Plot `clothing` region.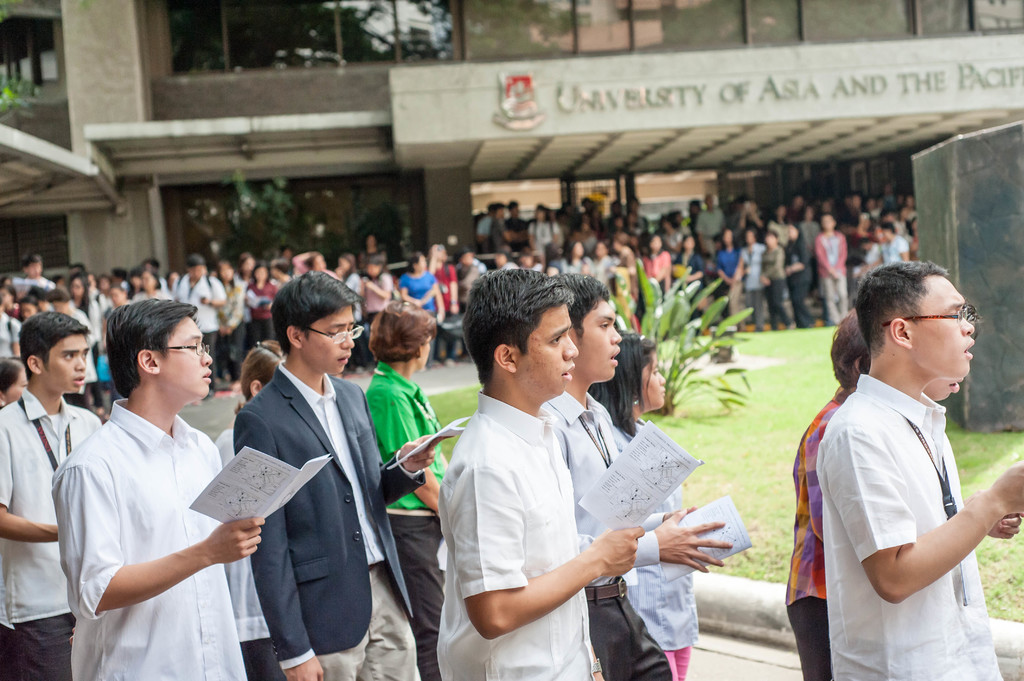
Plotted at select_region(532, 392, 670, 679).
